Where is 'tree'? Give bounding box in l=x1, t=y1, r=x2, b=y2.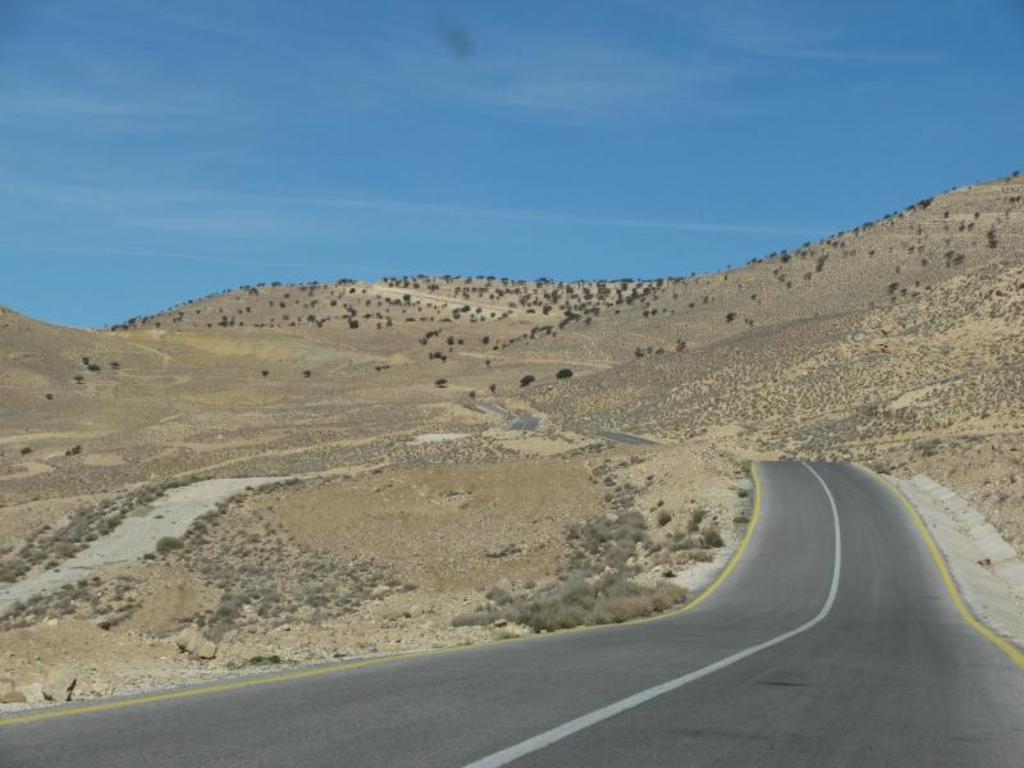
l=238, t=317, r=242, b=325.
